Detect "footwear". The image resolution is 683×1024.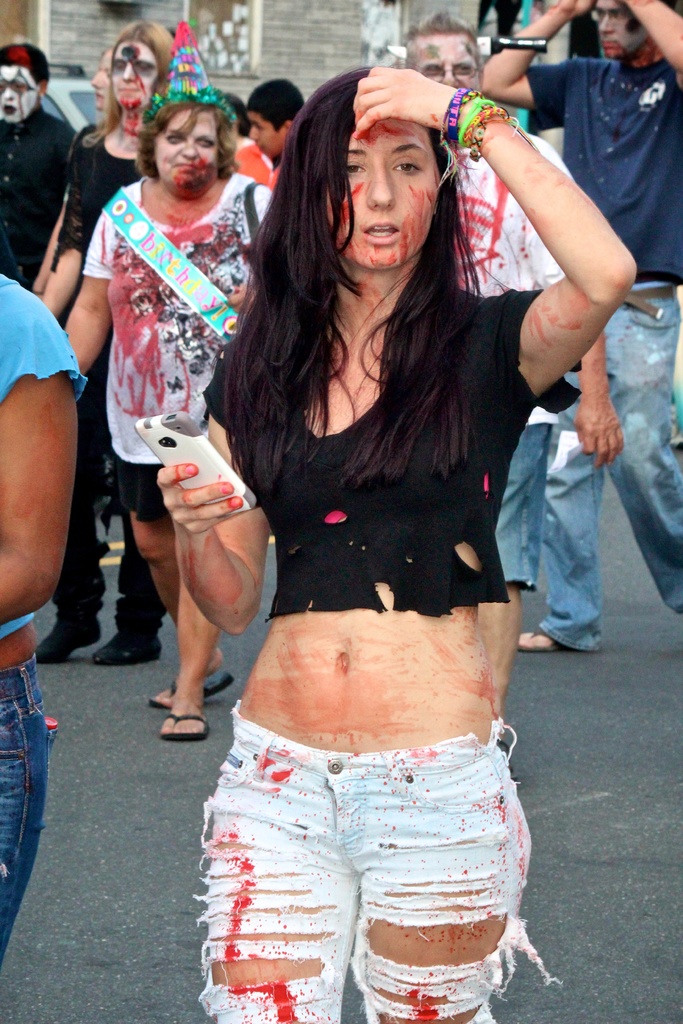
bbox=(81, 626, 158, 668).
